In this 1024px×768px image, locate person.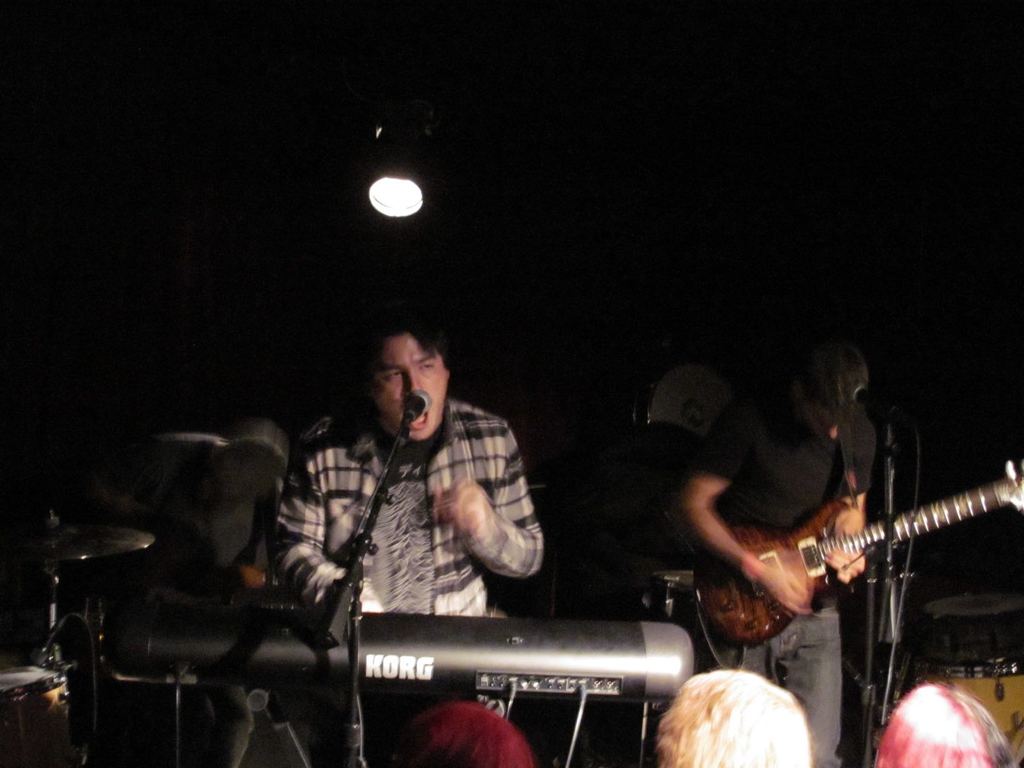
Bounding box: <region>657, 666, 805, 767</region>.
